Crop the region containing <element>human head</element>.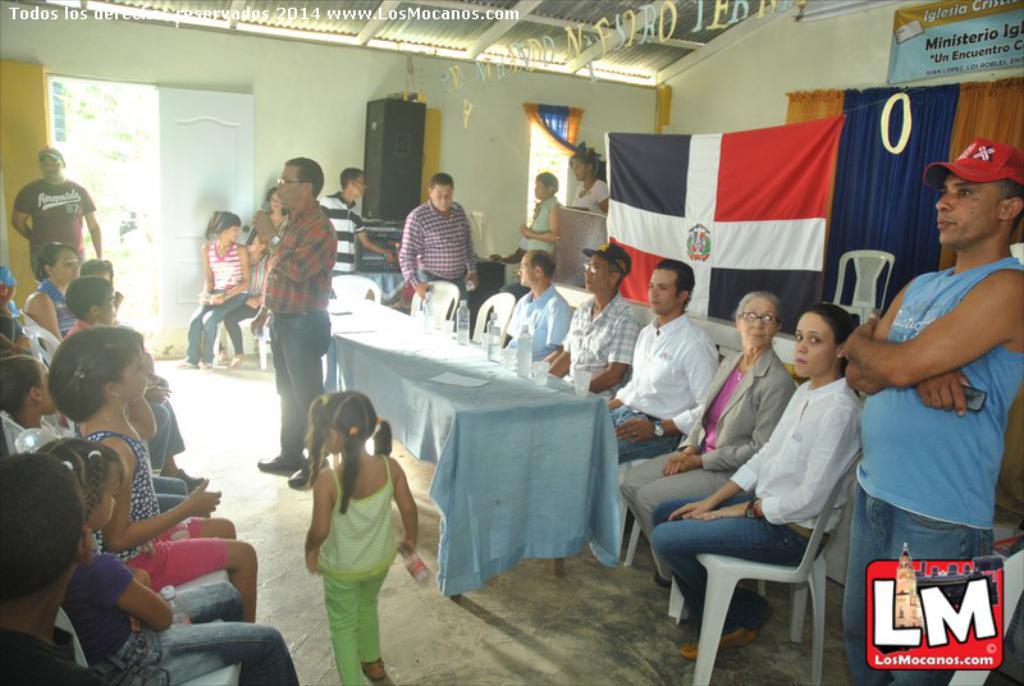
Crop region: [left=340, top=169, right=366, bottom=198].
